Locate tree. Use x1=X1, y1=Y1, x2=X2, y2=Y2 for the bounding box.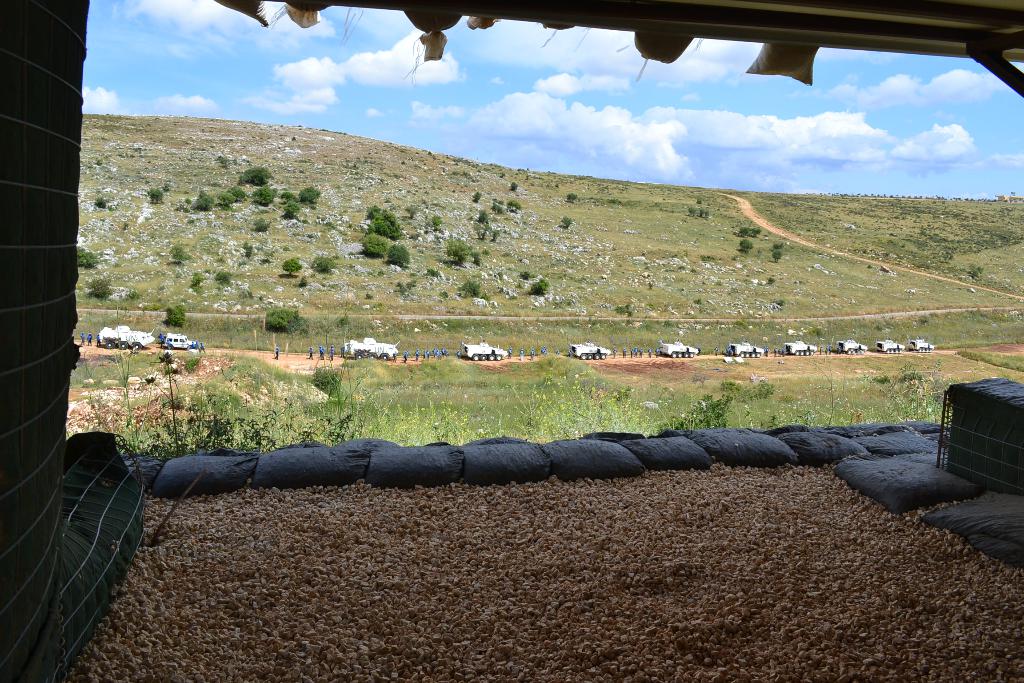
x1=508, y1=179, x2=517, y2=190.
